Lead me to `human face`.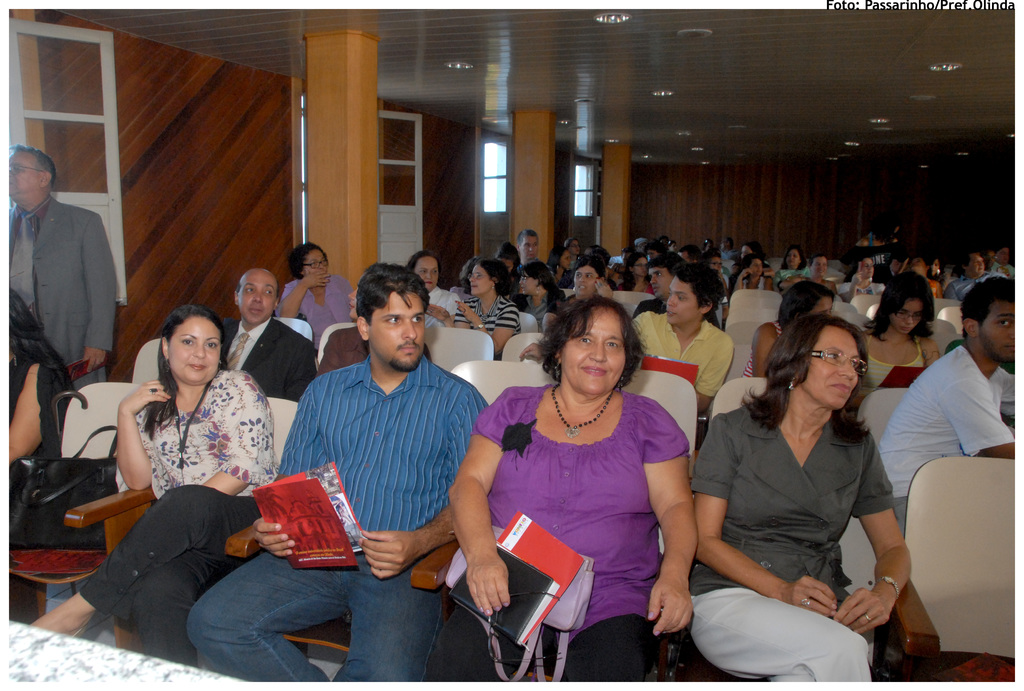
Lead to <box>778,245,800,269</box>.
